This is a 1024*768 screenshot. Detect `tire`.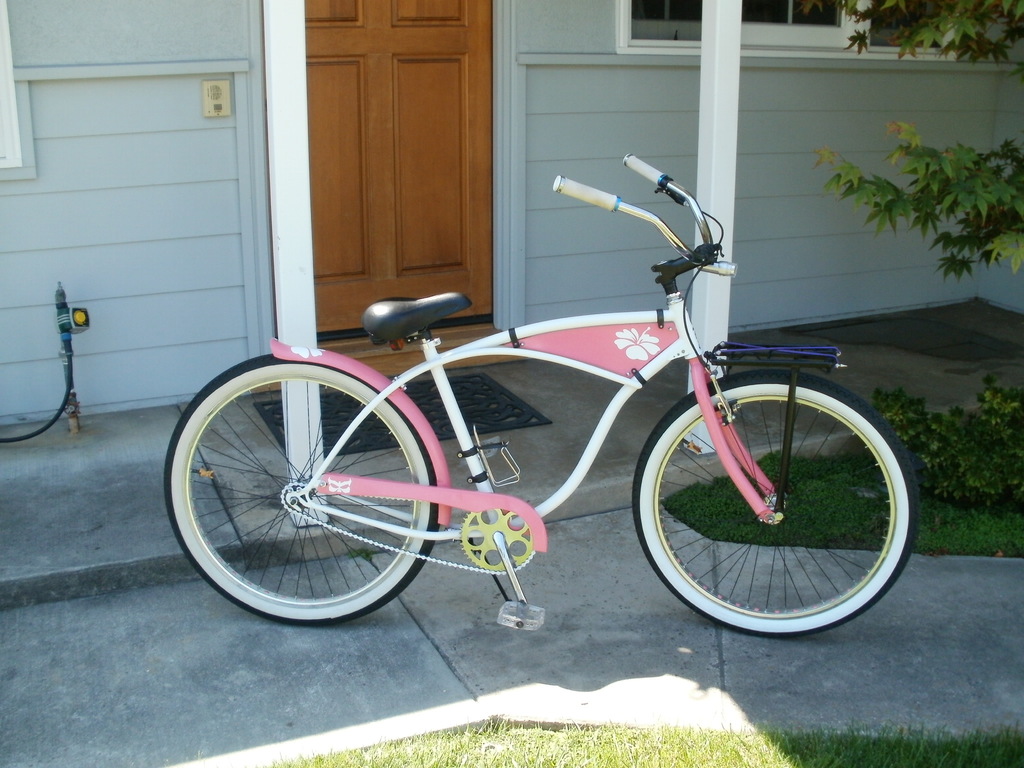
<bbox>164, 337, 451, 623</bbox>.
